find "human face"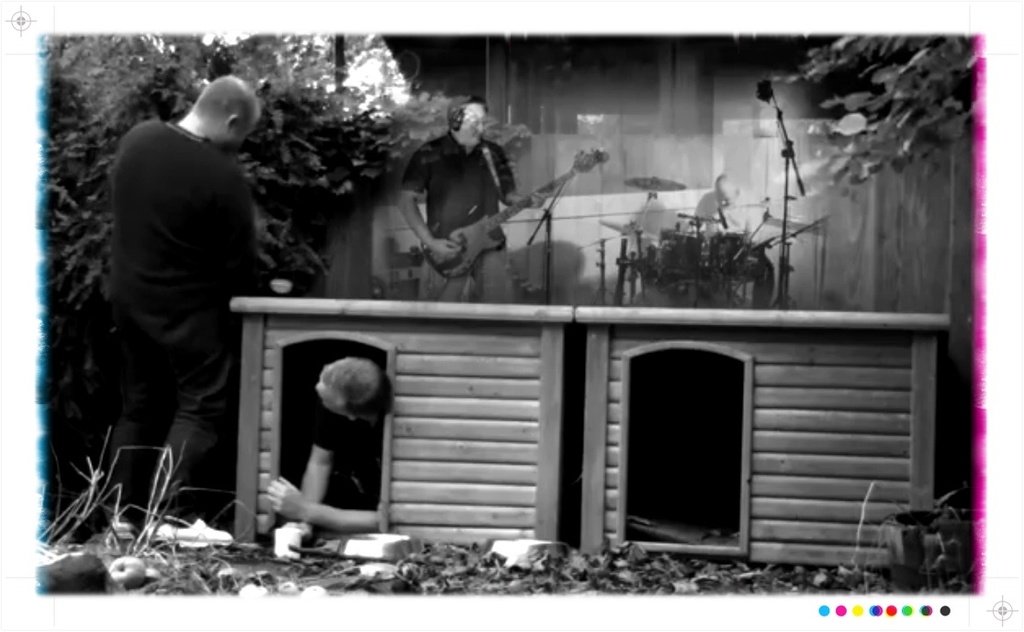
region(316, 378, 345, 415)
